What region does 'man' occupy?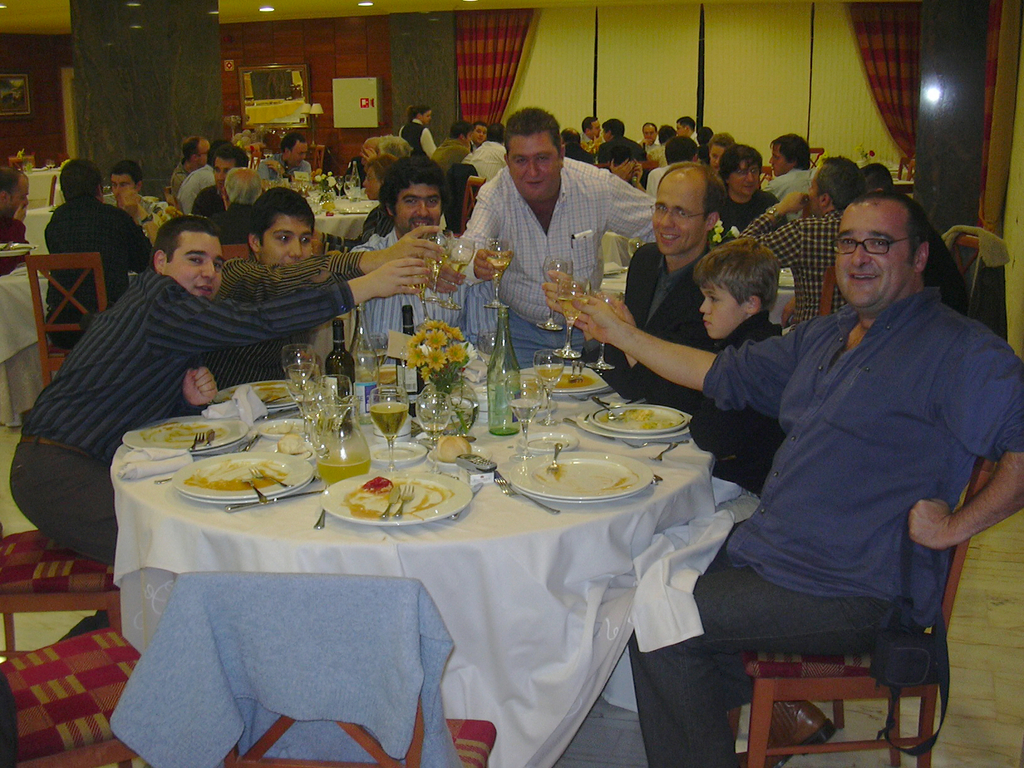
<region>351, 154, 500, 366</region>.
